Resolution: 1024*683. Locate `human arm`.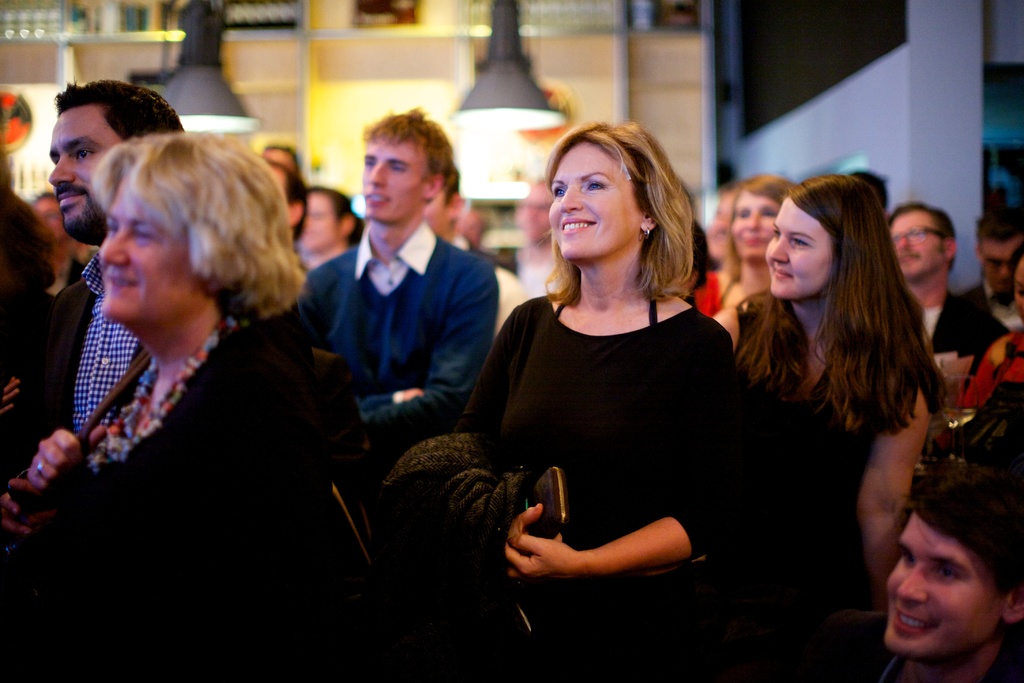
pyautogui.locateOnScreen(26, 420, 111, 491).
